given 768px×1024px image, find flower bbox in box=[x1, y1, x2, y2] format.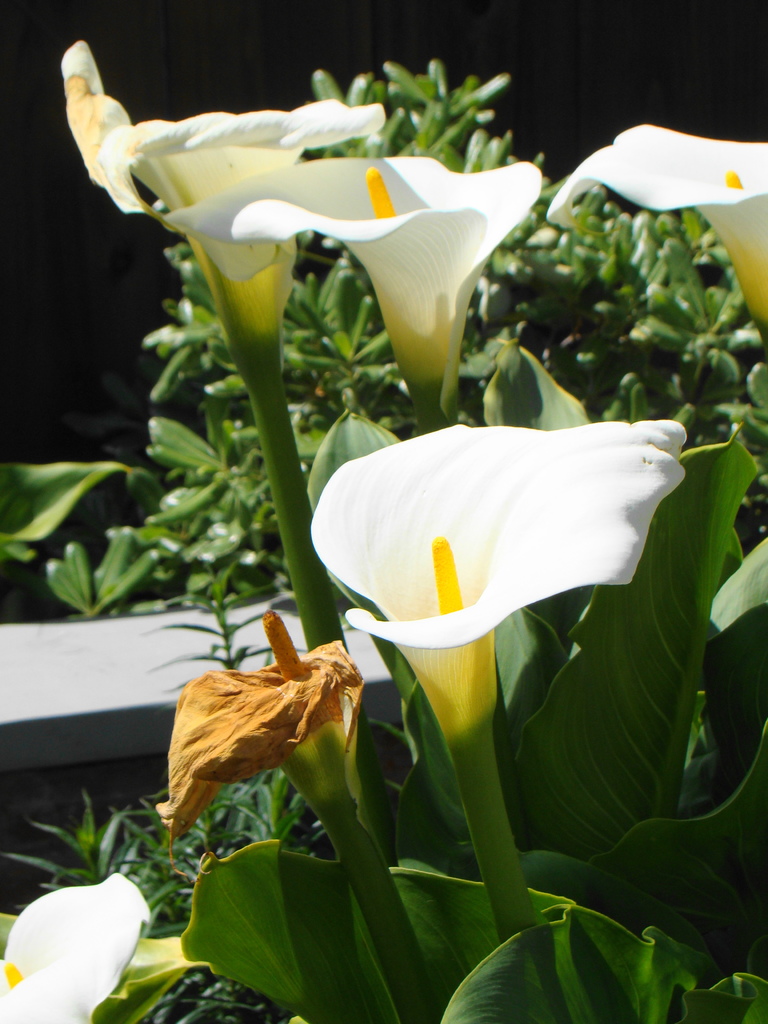
box=[0, 875, 152, 1023].
